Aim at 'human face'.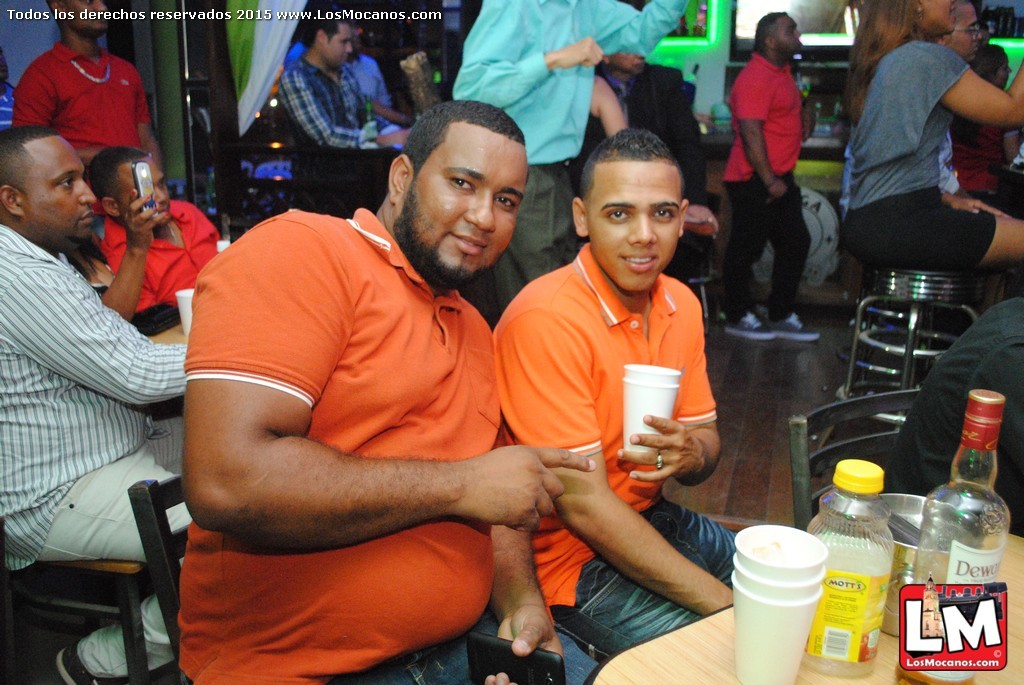
Aimed at 950/1/985/63.
